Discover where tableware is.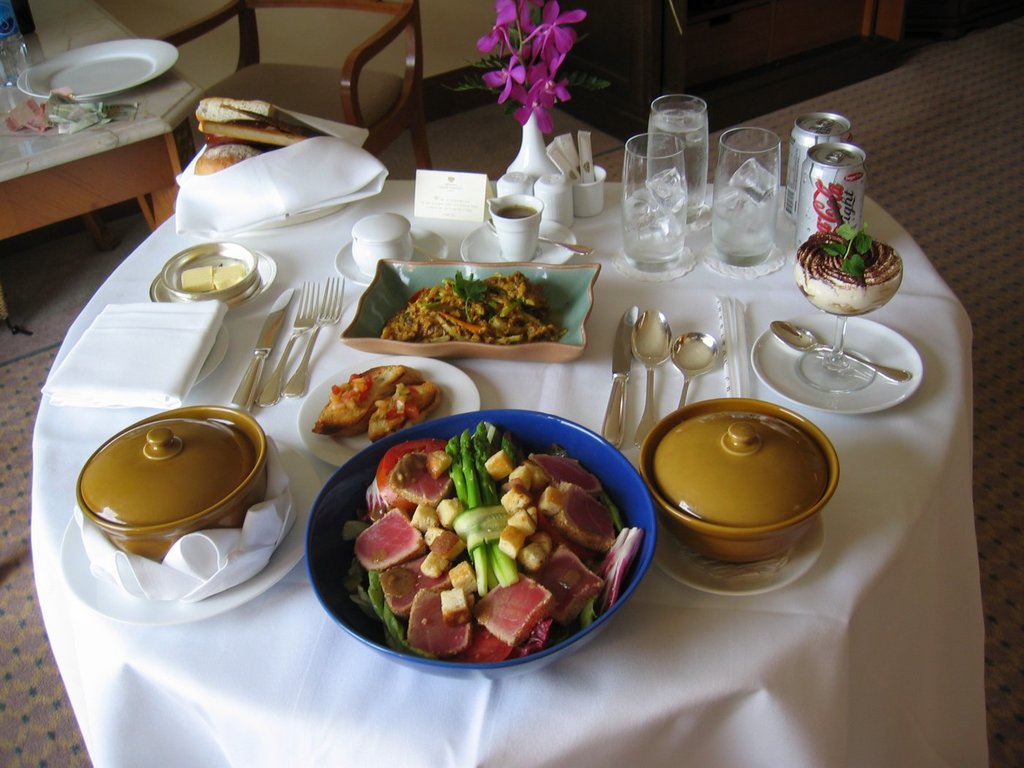
Discovered at 29, 34, 173, 102.
